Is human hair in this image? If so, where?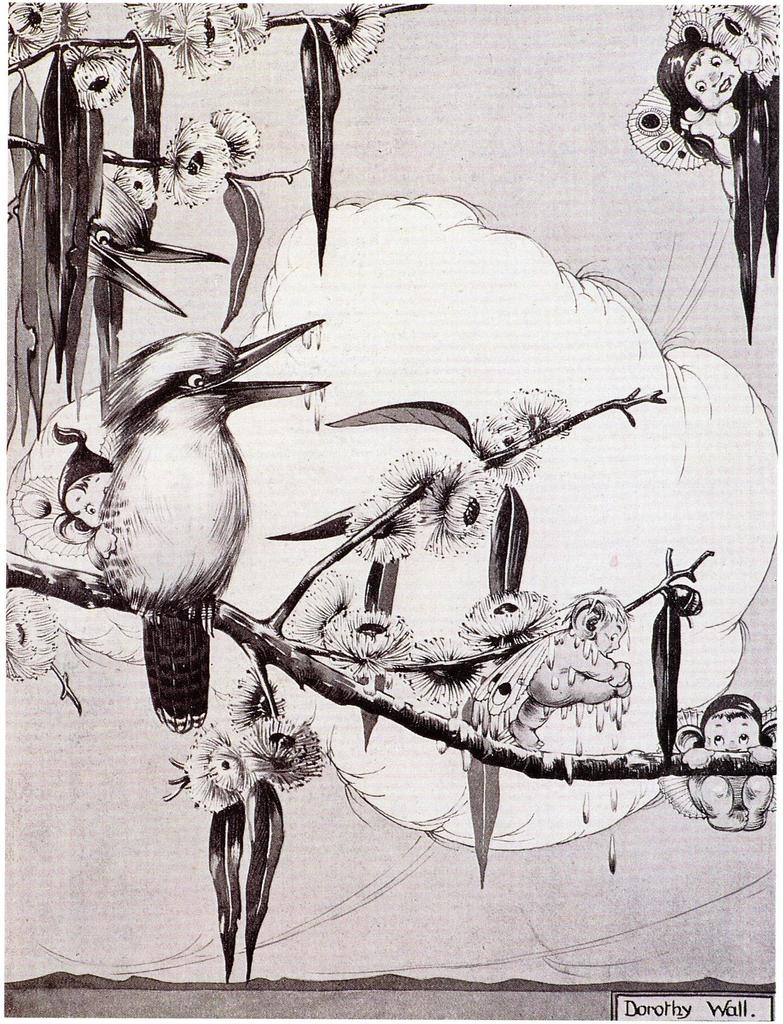
Yes, at bbox(656, 27, 759, 124).
